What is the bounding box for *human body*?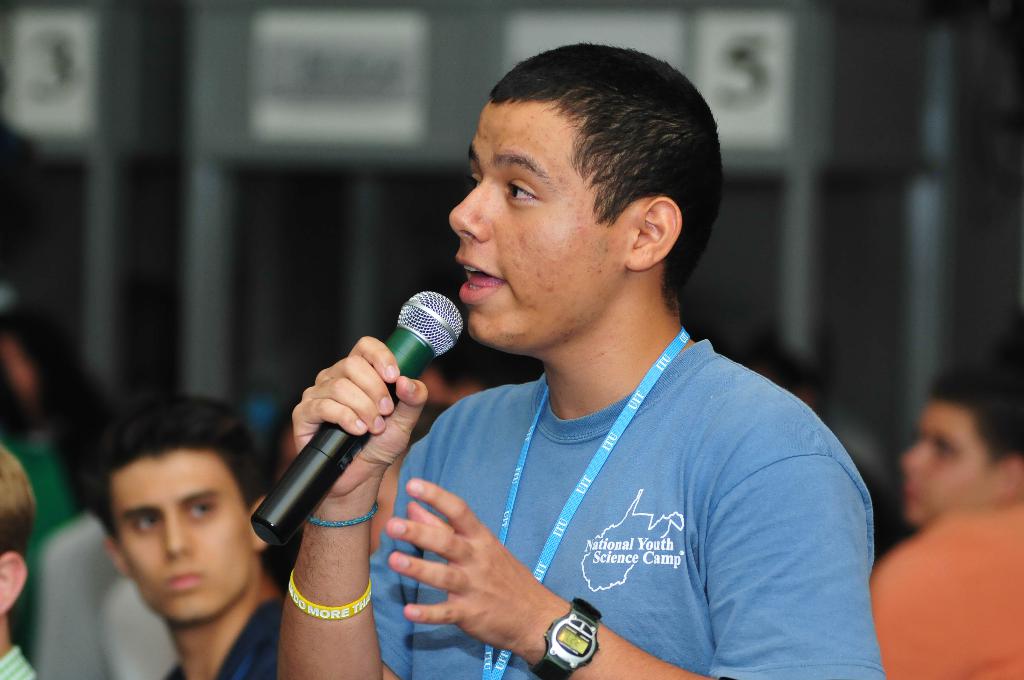
box=[66, 381, 312, 665].
